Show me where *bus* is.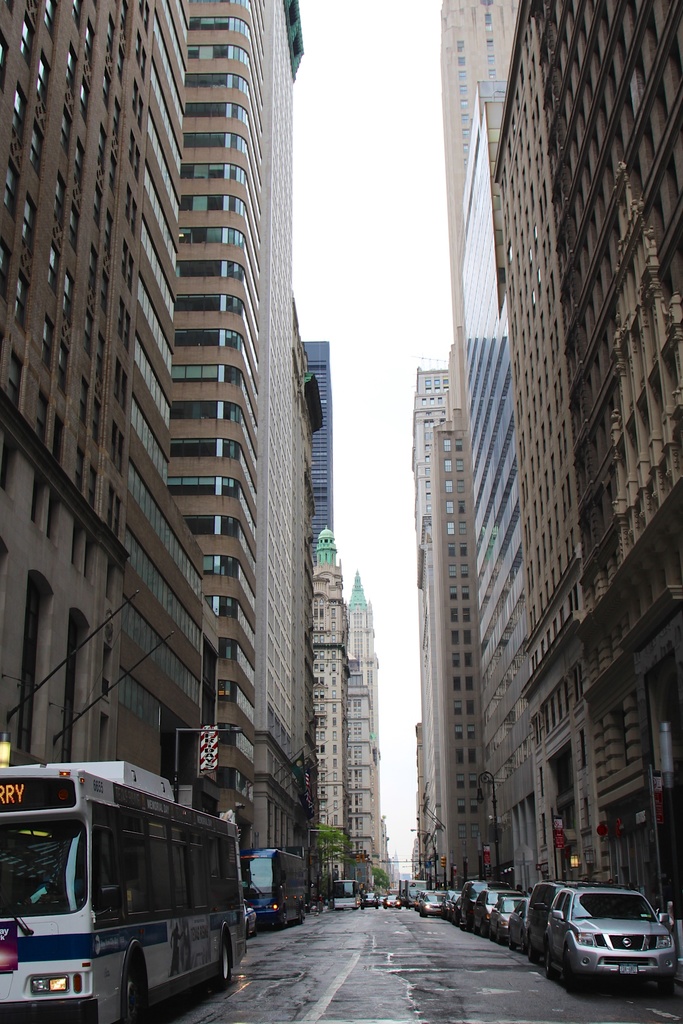
*bus* is at [left=333, top=881, right=360, bottom=915].
